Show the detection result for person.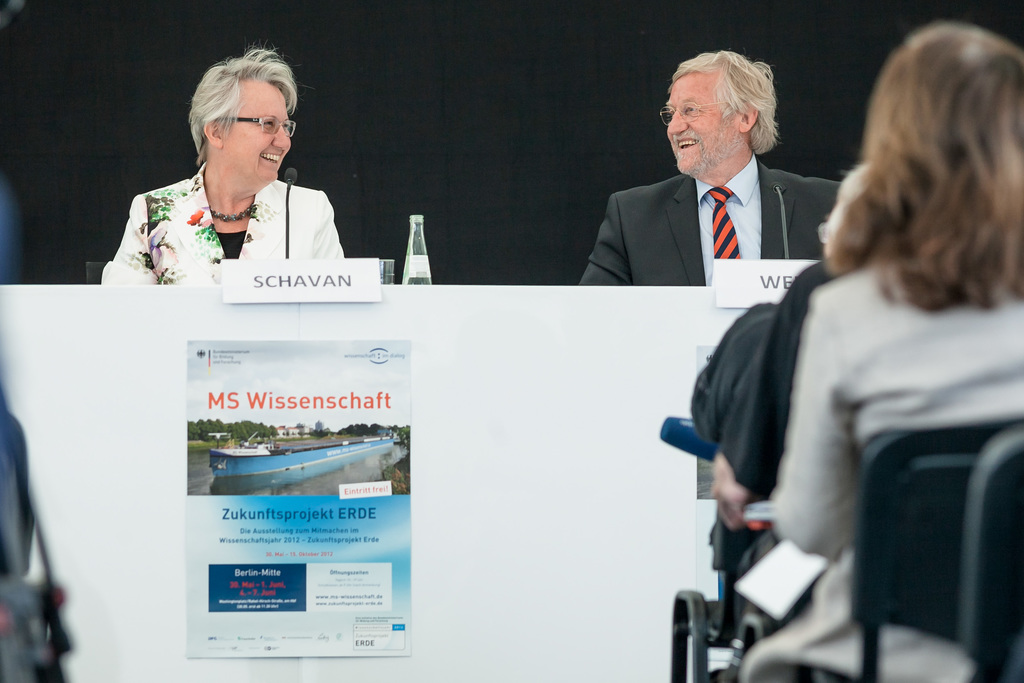
detection(737, 23, 1023, 682).
